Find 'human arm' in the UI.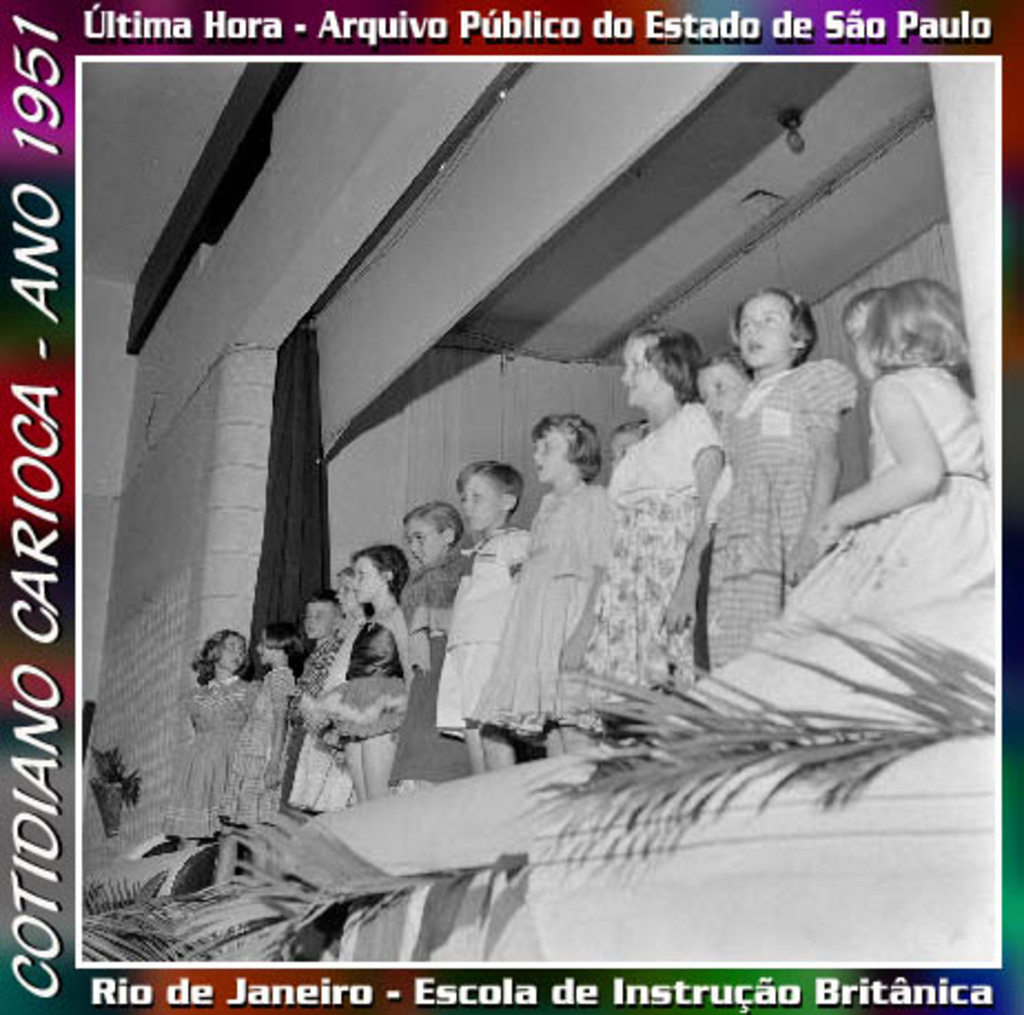
UI element at bbox=[270, 667, 297, 789].
